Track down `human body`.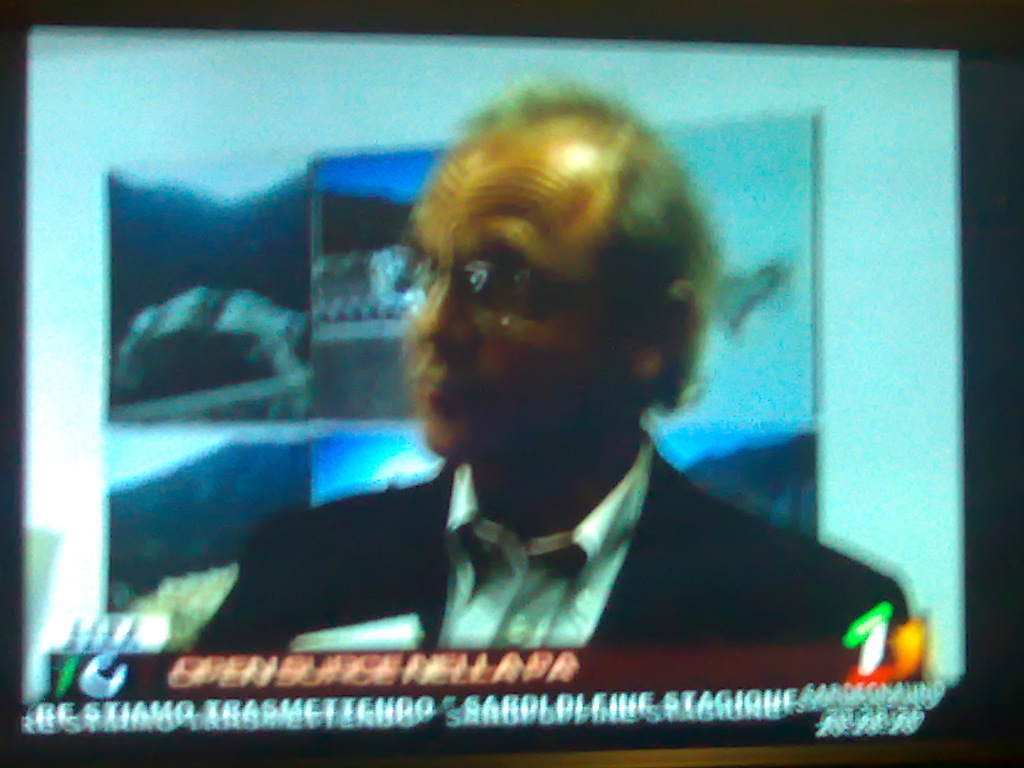
Tracked to bbox=[215, 162, 851, 715].
